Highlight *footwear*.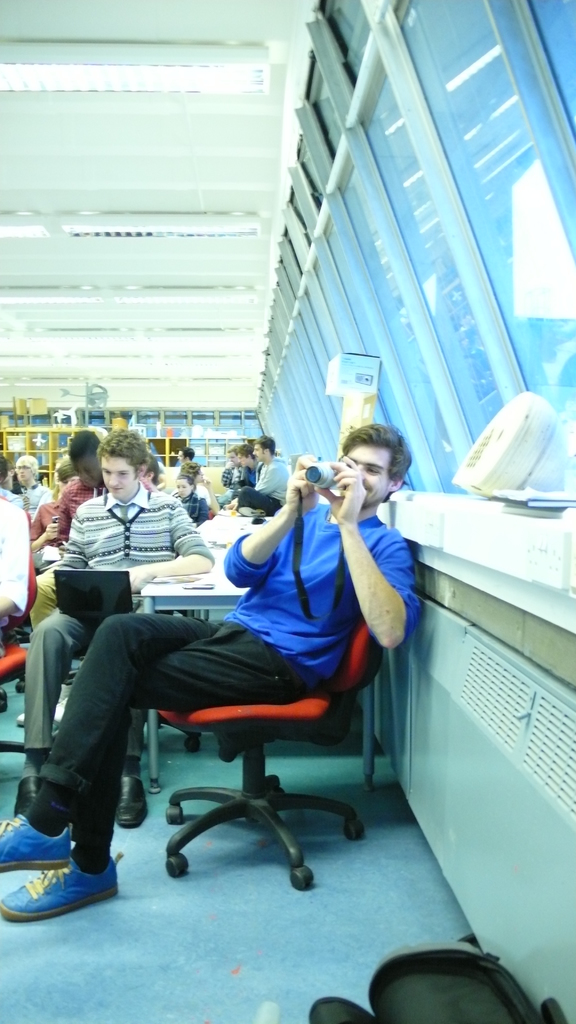
Highlighted region: box(113, 758, 150, 828).
